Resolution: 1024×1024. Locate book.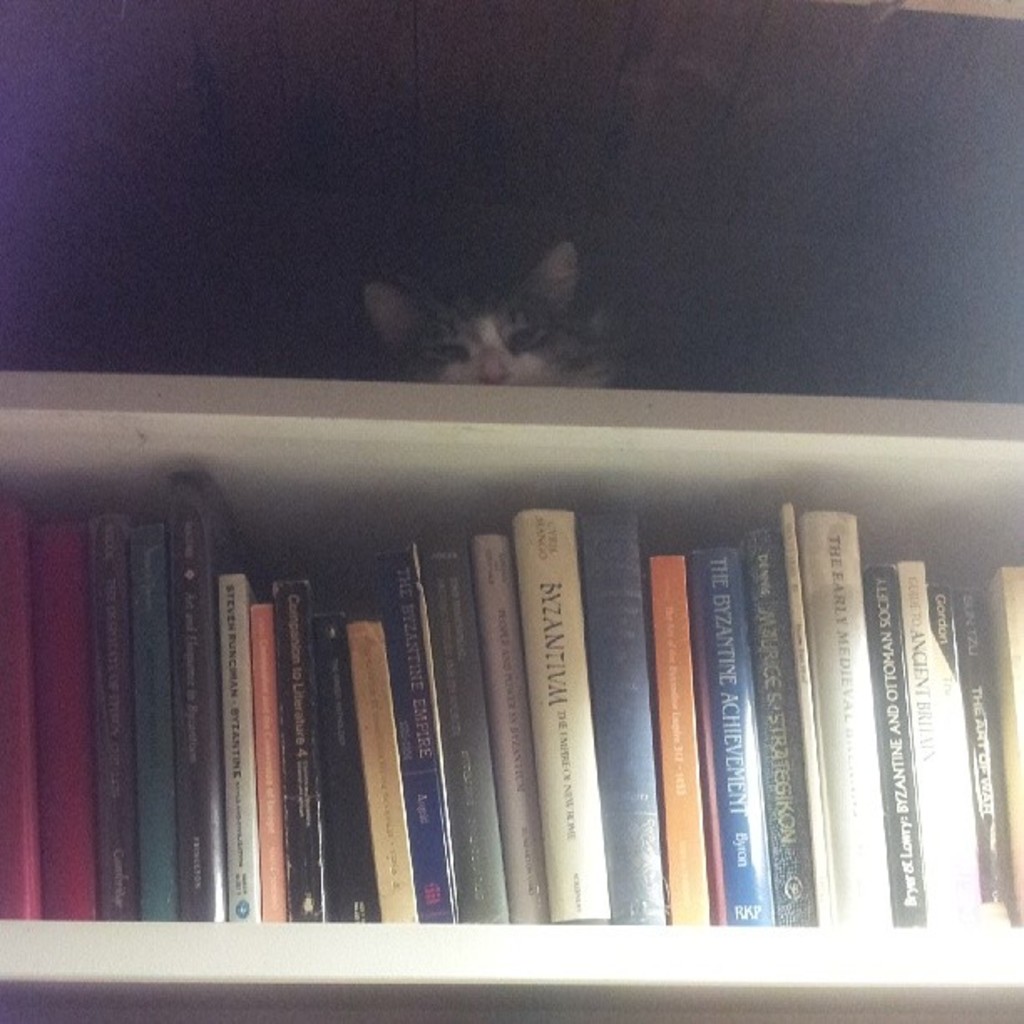
region(653, 557, 709, 935).
